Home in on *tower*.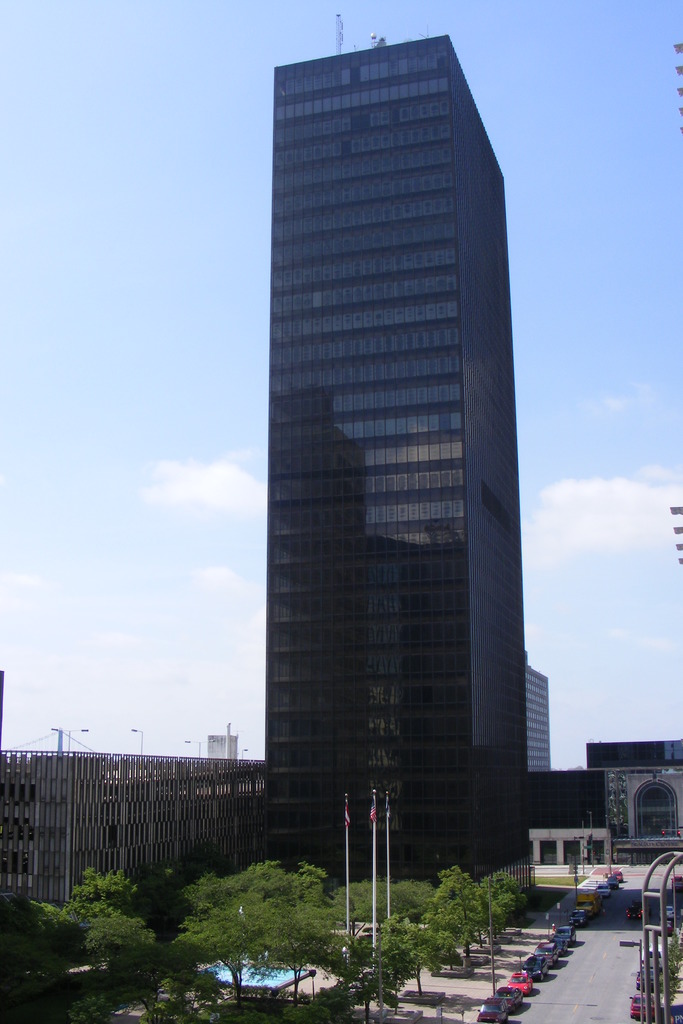
Homed in at detection(229, 0, 547, 938).
